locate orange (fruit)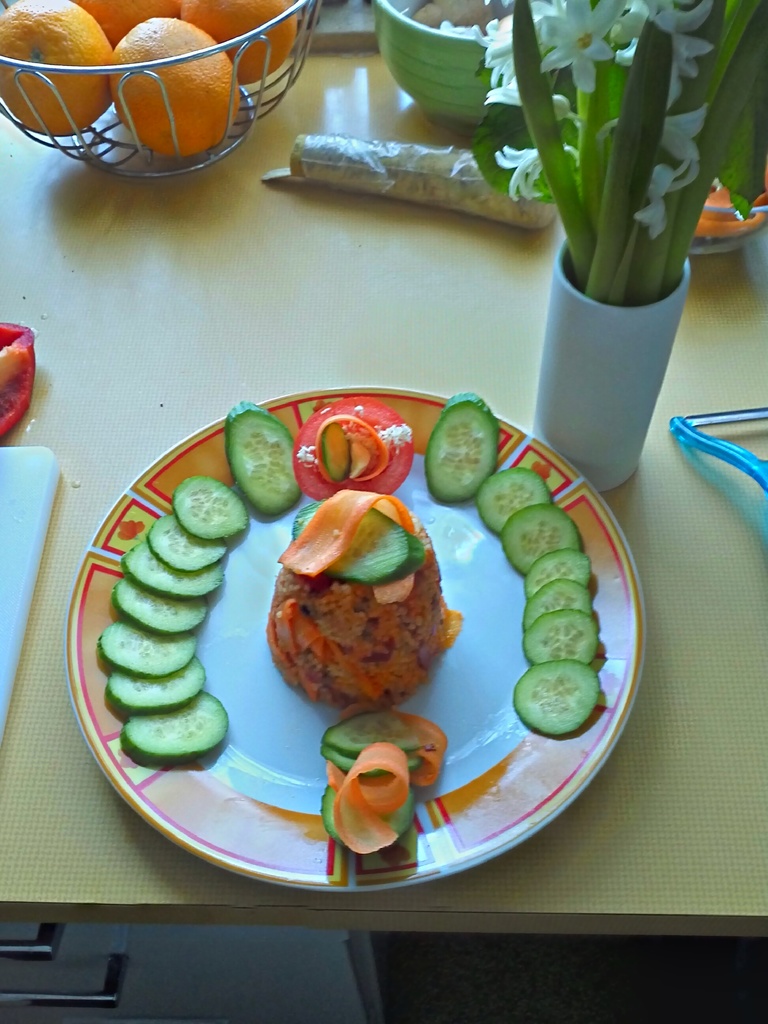
114/3/228/148
